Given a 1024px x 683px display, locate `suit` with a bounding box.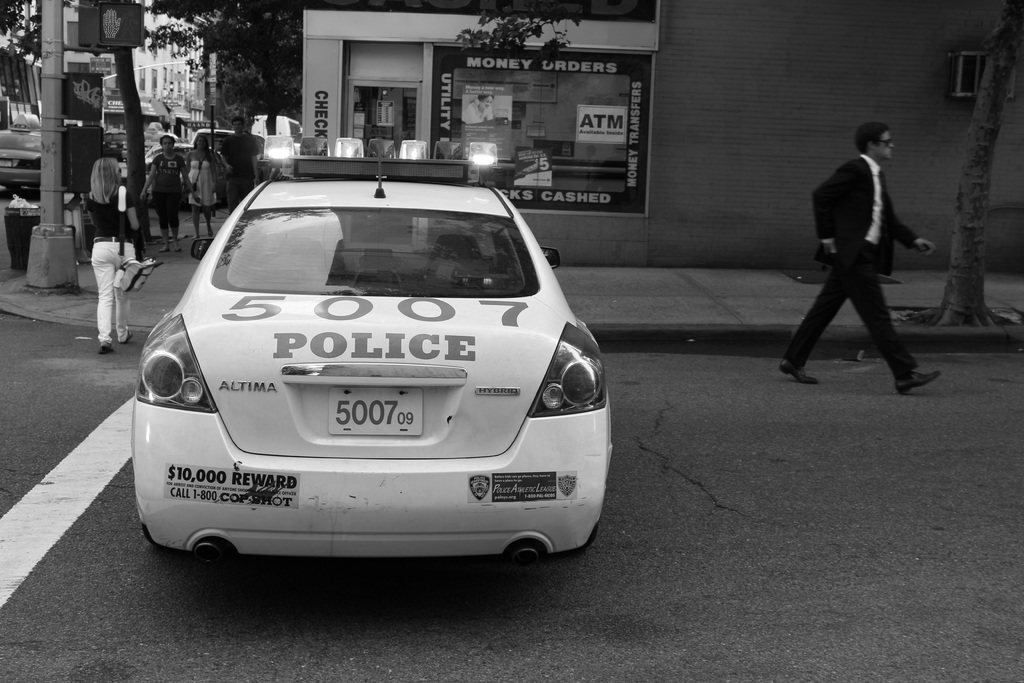
Located: {"left": 787, "top": 153, "right": 915, "bottom": 374}.
